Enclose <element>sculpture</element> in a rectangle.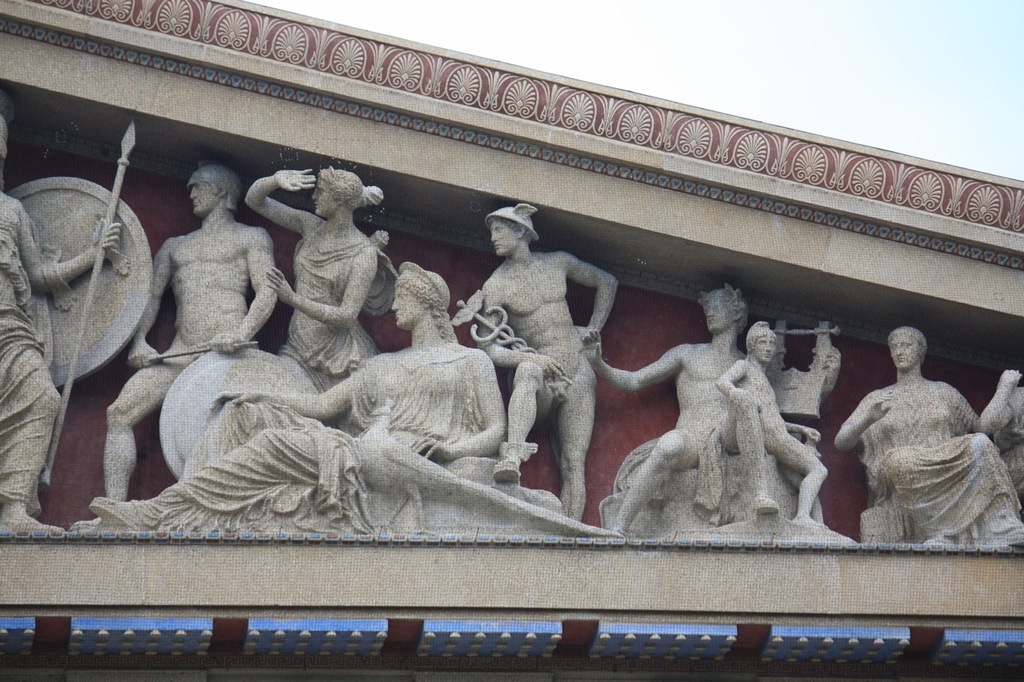
bbox(65, 170, 295, 535).
